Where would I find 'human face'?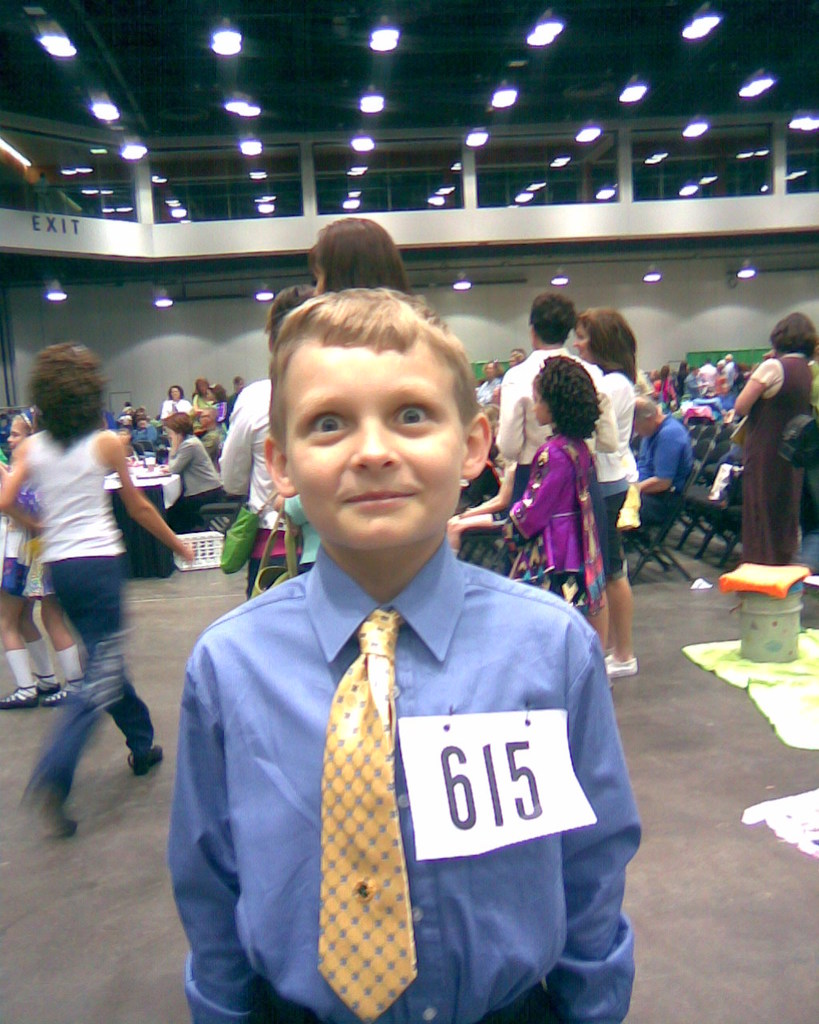
At crop(204, 390, 213, 401).
